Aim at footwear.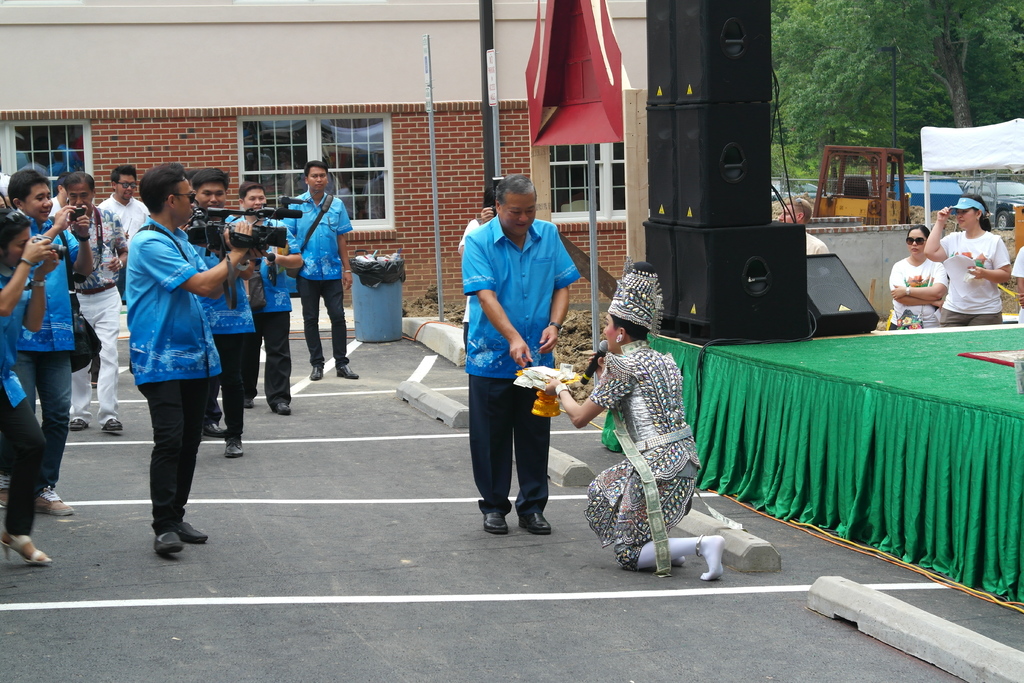
Aimed at {"left": 226, "top": 435, "right": 243, "bottom": 460}.
